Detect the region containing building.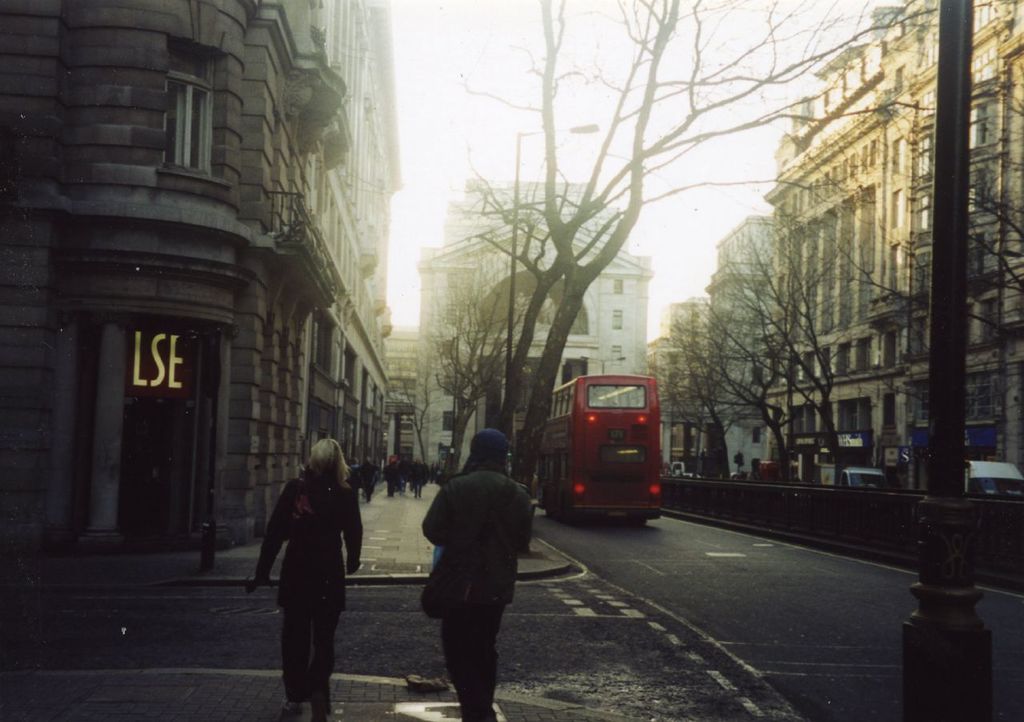
706, 213, 780, 461.
